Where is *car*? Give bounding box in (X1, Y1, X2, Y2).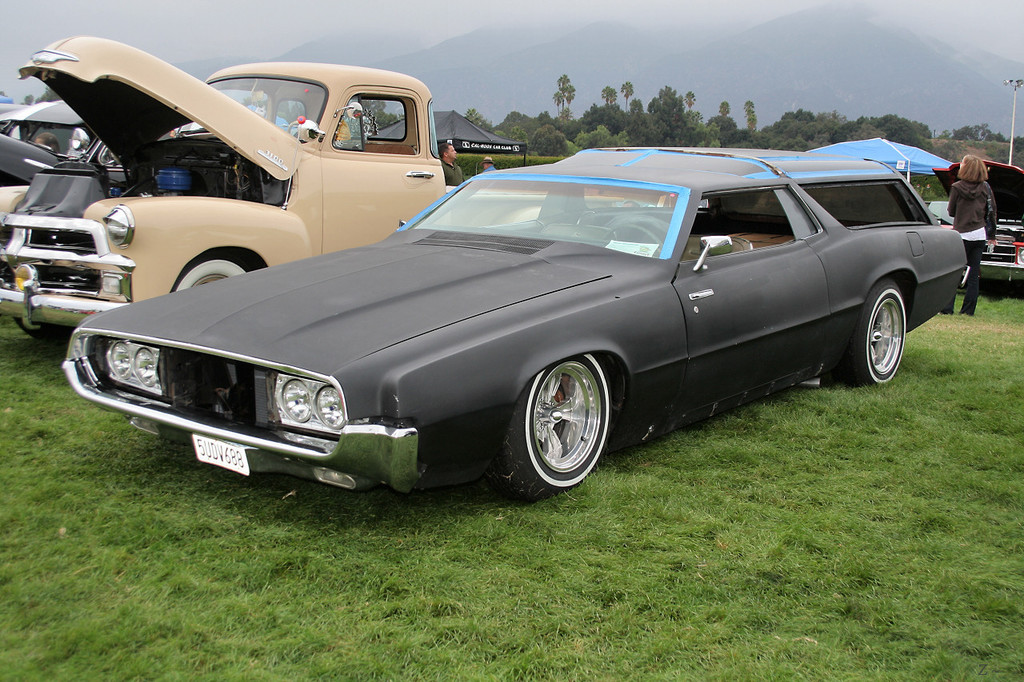
(63, 146, 973, 499).
